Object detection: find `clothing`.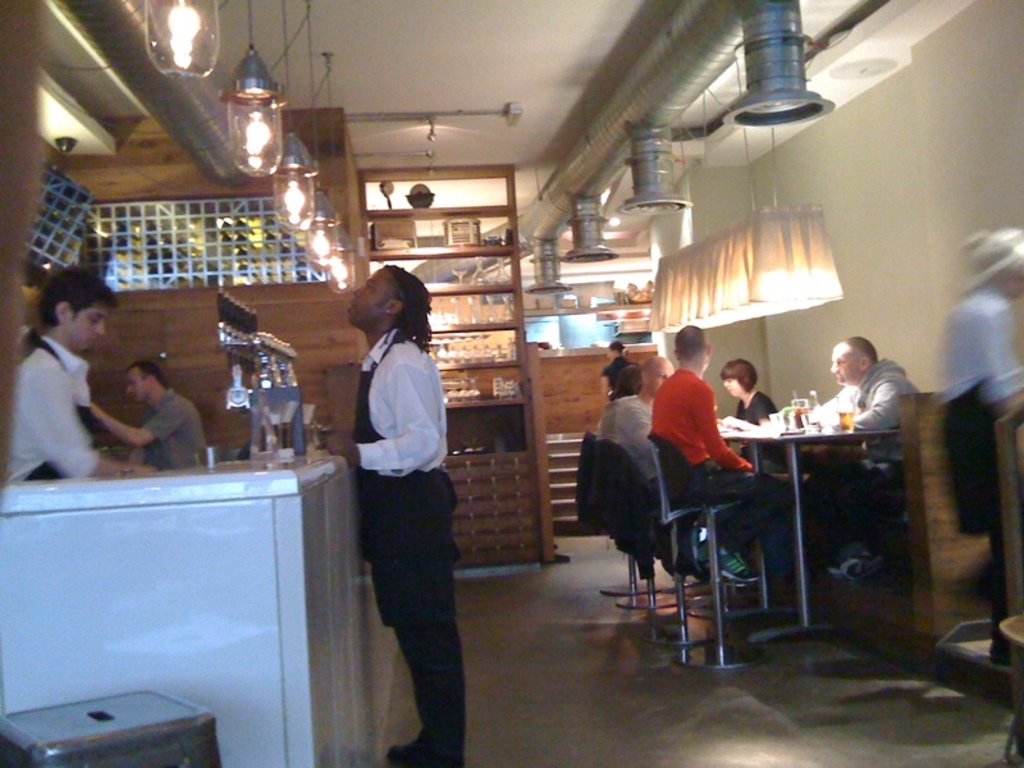
335:257:470:723.
